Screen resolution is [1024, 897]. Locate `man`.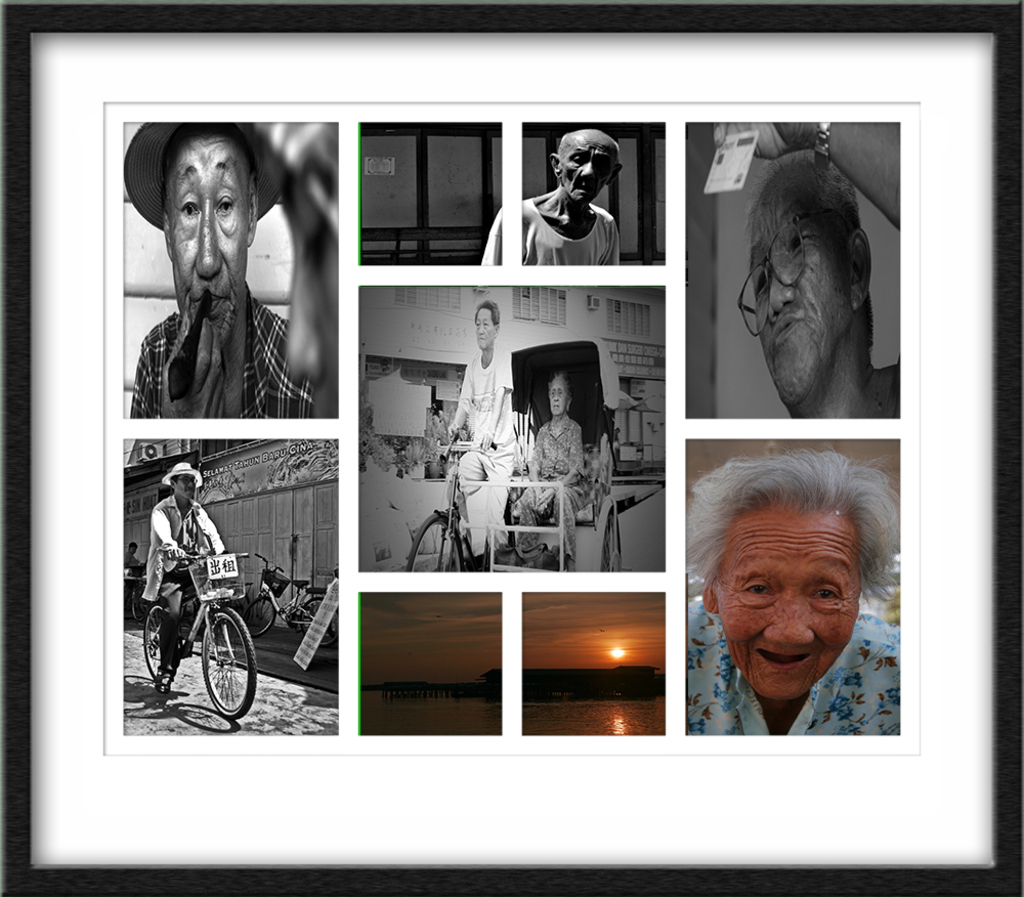
bbox=[709, 123, 896, 417].
